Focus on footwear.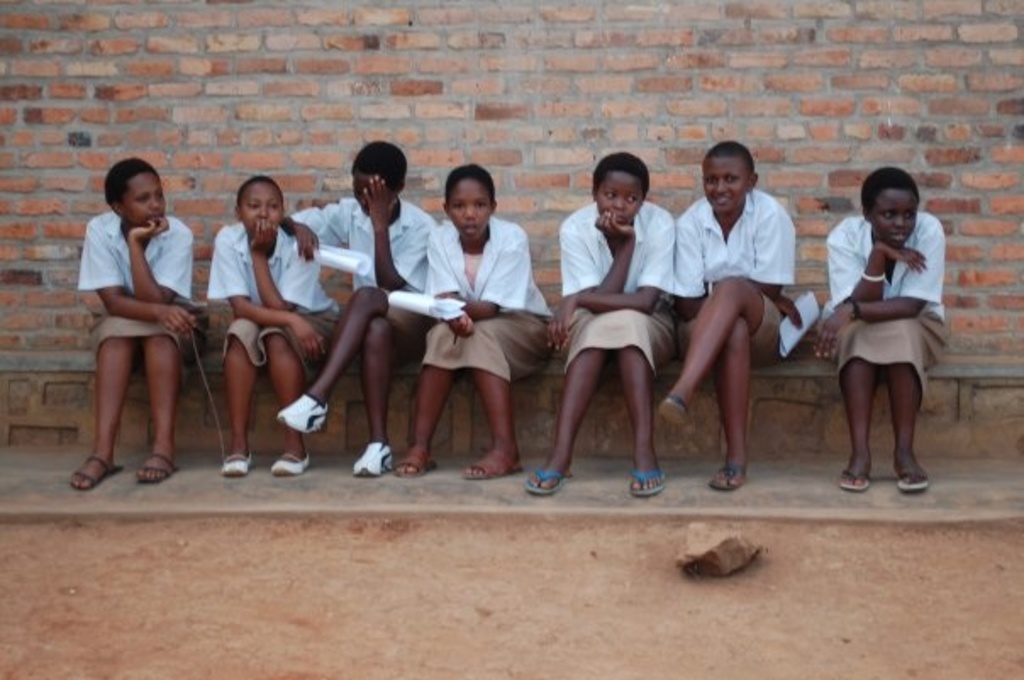
Focused at (893,460,922,492).
